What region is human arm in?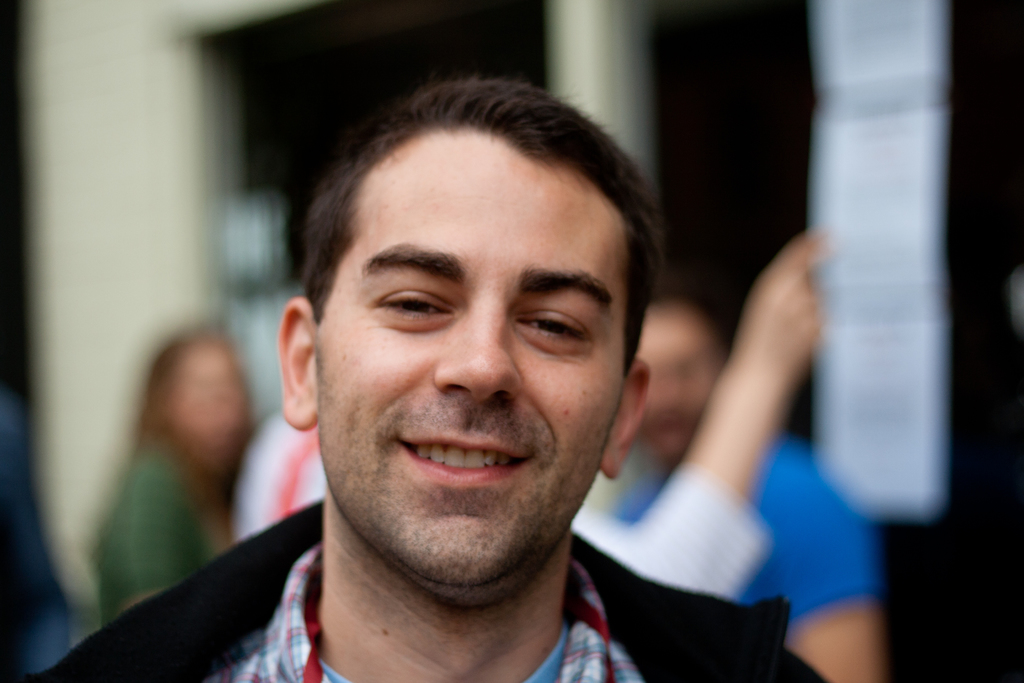
(764, 498, 883, 682).
